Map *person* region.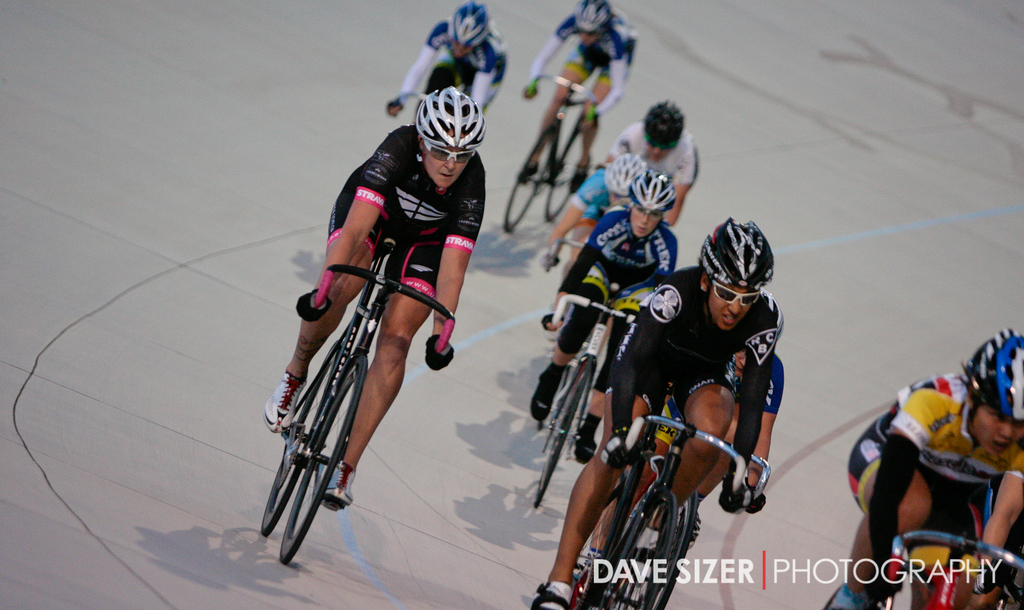
Mapped to left=381, top=0, right=512, bottom=115.
